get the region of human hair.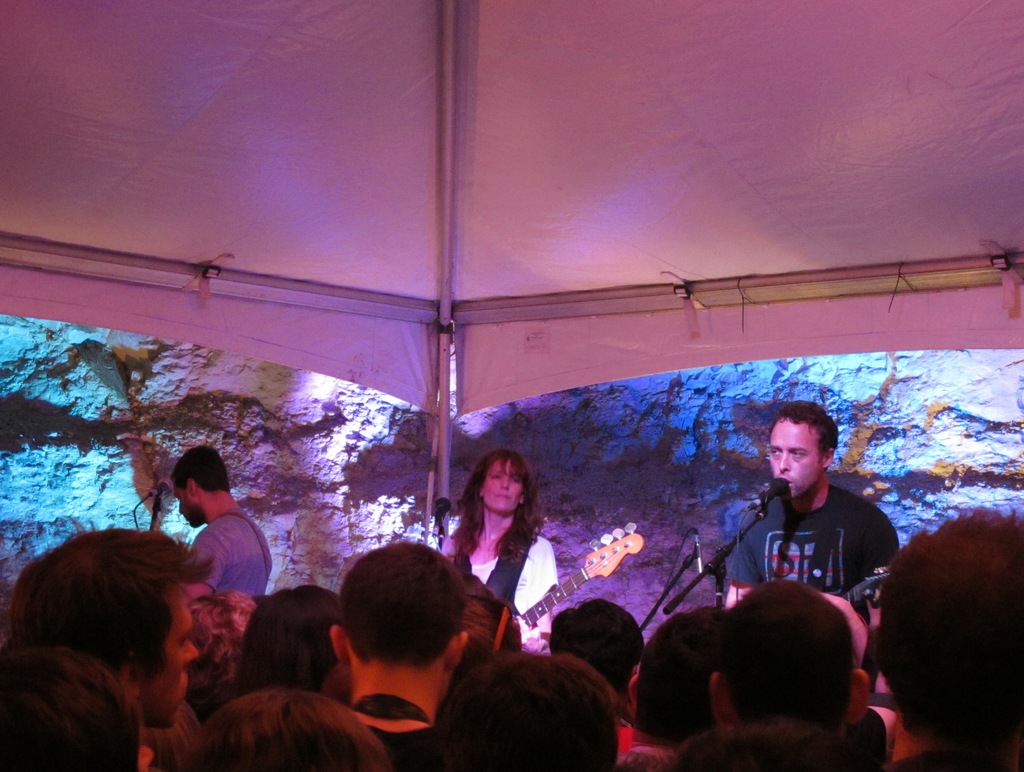
770:399:842:463.
